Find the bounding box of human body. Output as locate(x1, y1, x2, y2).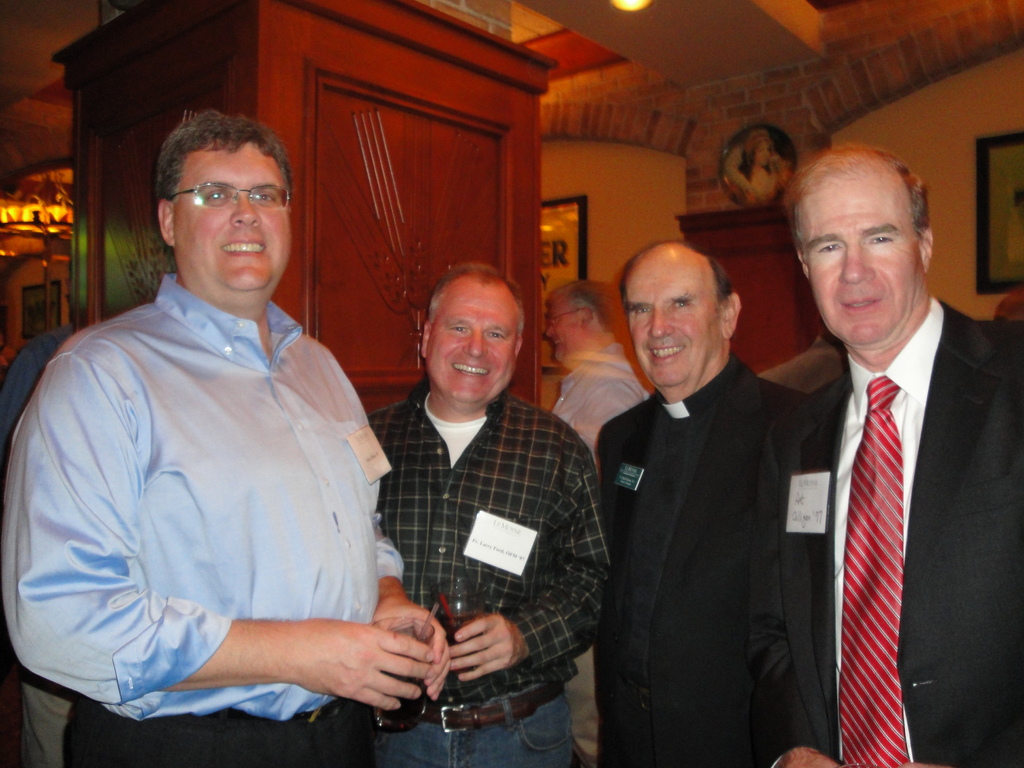
locate(588, 232, 800, 760).
